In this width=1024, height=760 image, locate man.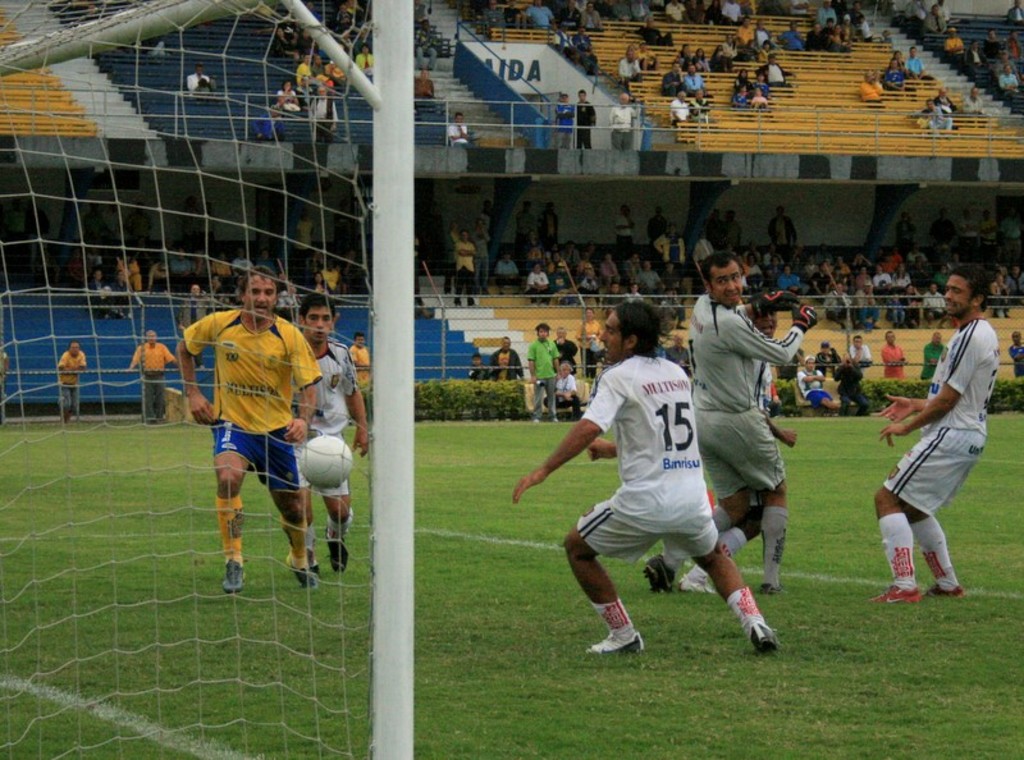
Bounding box: Rect(983, 29, 1004, 56).
